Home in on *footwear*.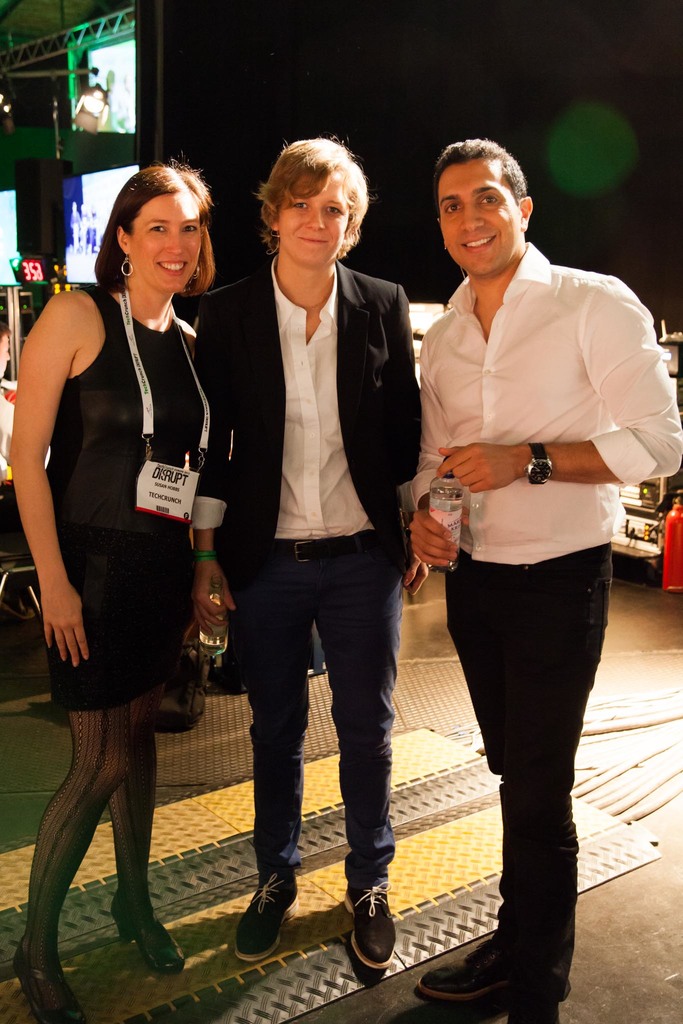
Homed in at box(344, 877, 397, 970).
